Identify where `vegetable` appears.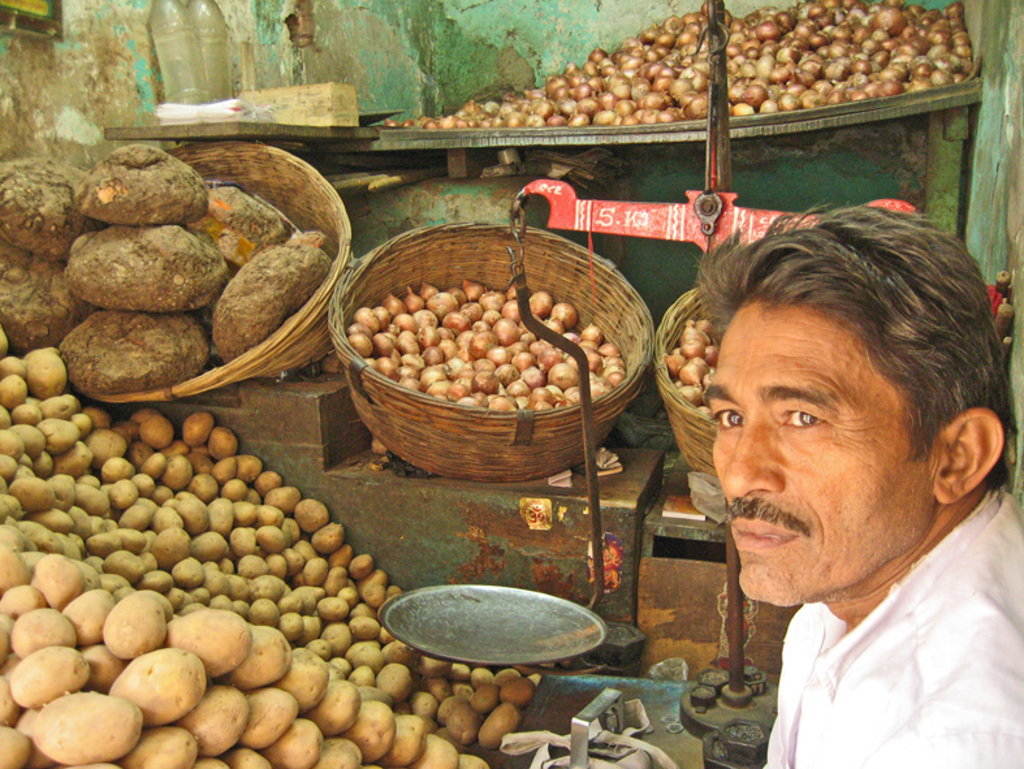
Appears at 82, 535, 121, 557.
